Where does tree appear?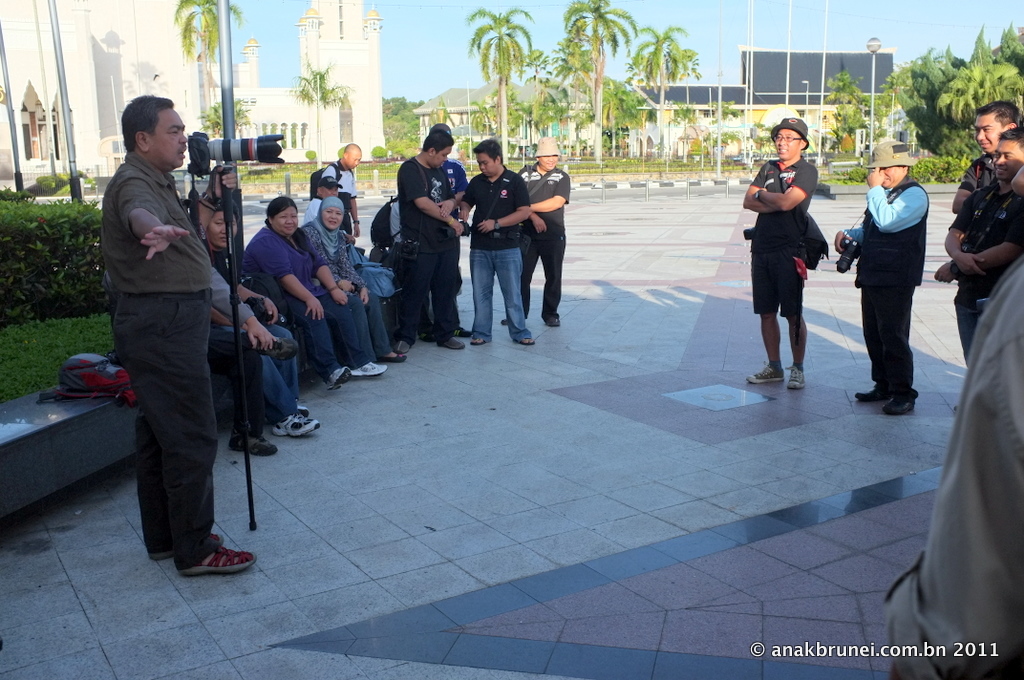
Appears at (left=527, top=100, right=553, bottom=133).
